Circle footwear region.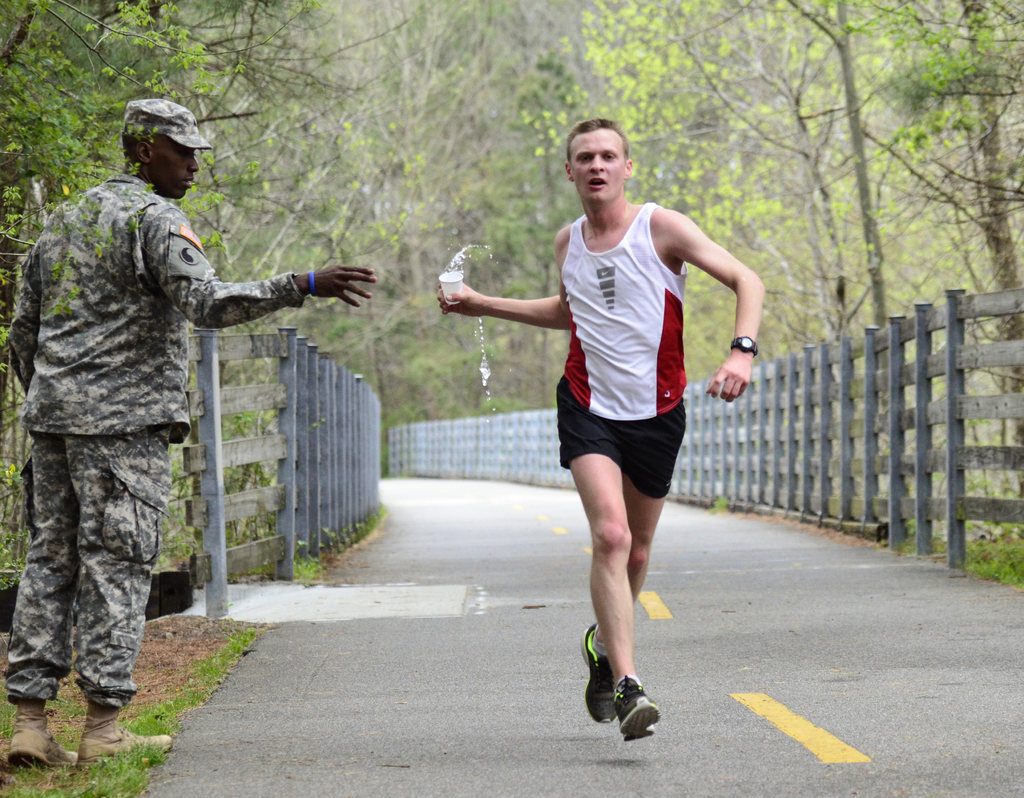
Region: (left=610, top=678, right=661, bottom=746).
